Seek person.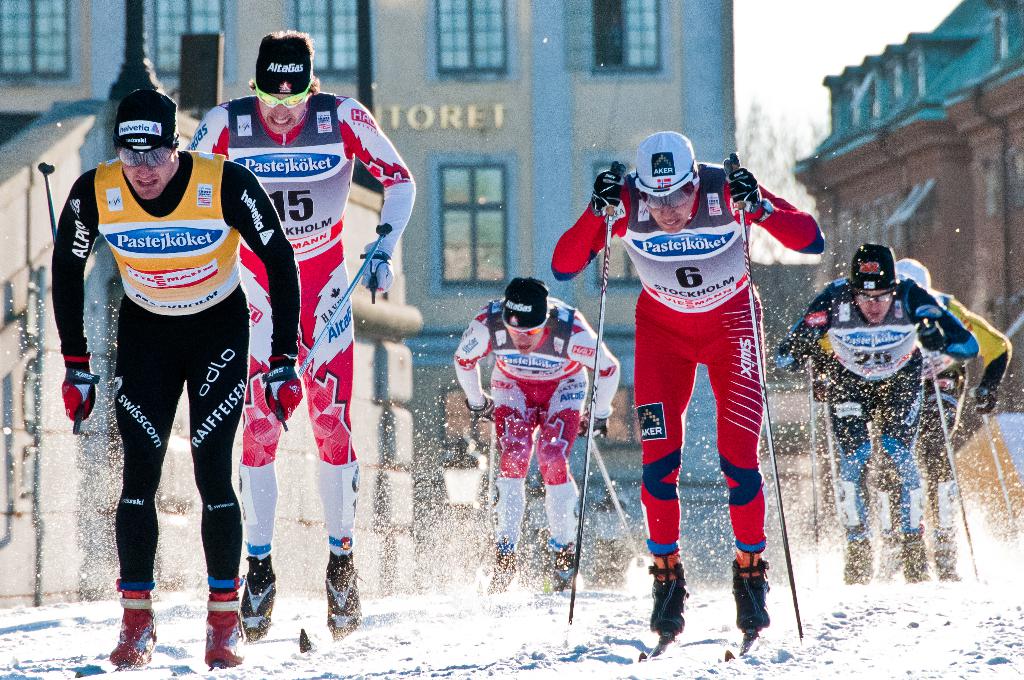
bbox=[863, 260, 1014, 581].
